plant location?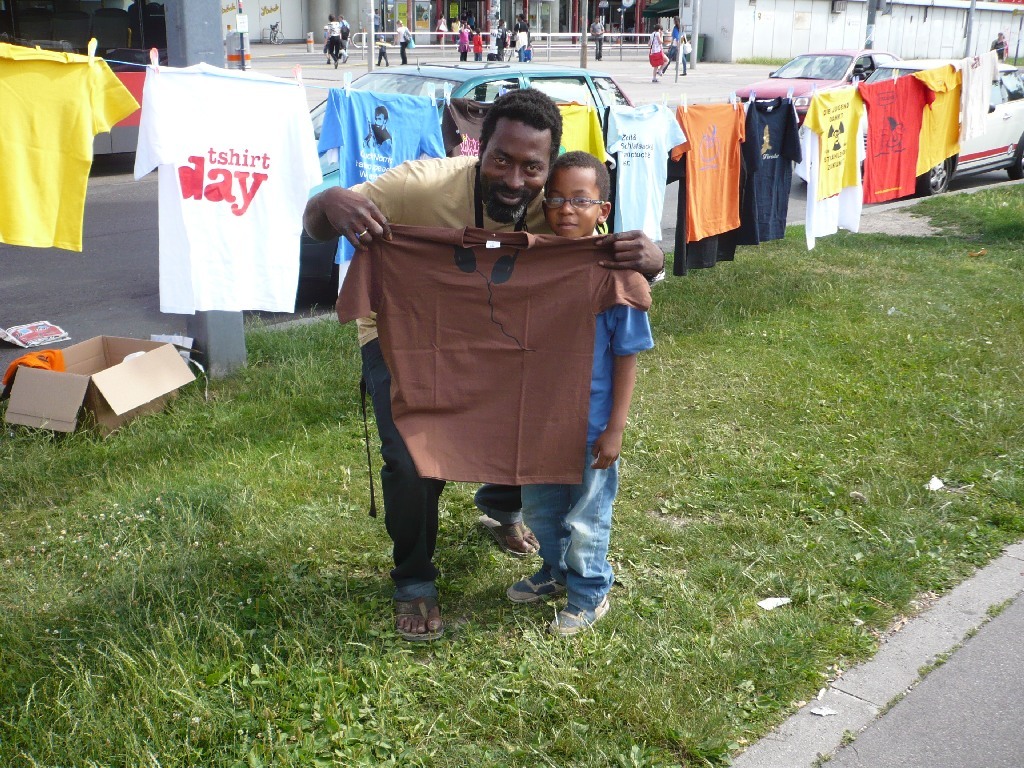
Rect(653, 176, 1023, 767)
